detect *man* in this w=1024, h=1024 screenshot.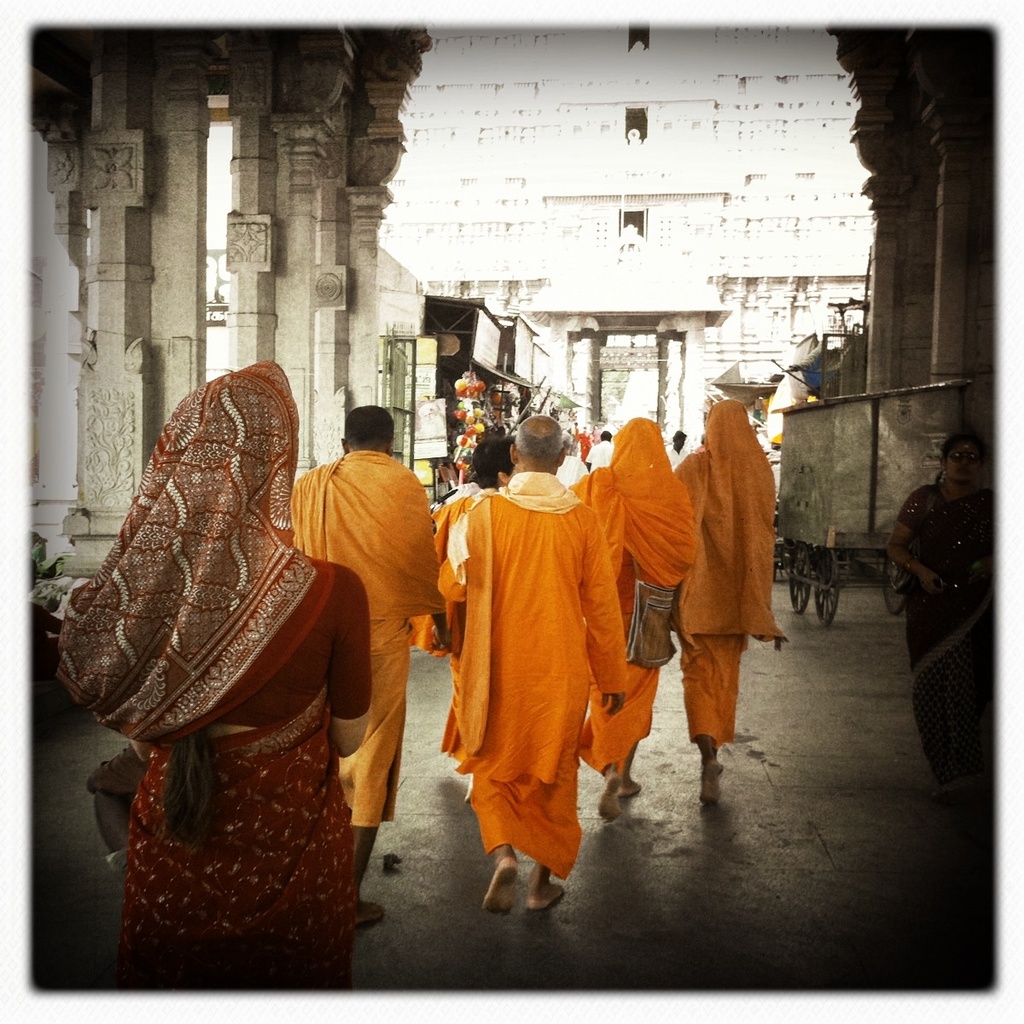
Detection: (left=279, top=401, right=454, bottom=930).
